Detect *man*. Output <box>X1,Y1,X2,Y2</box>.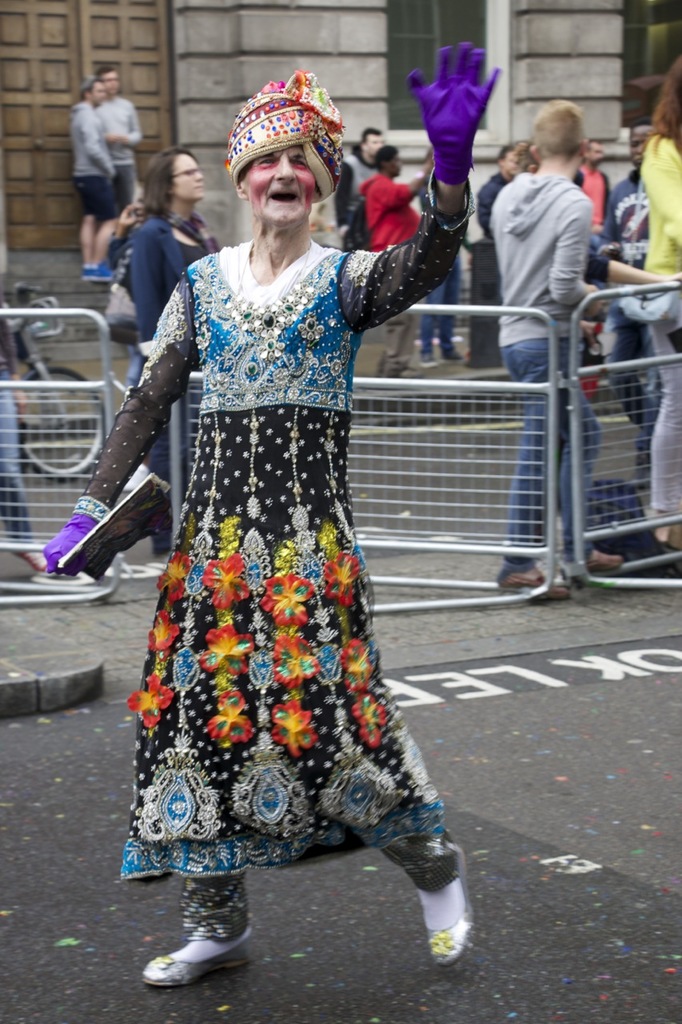
<box>597,124,660,425</box>.
